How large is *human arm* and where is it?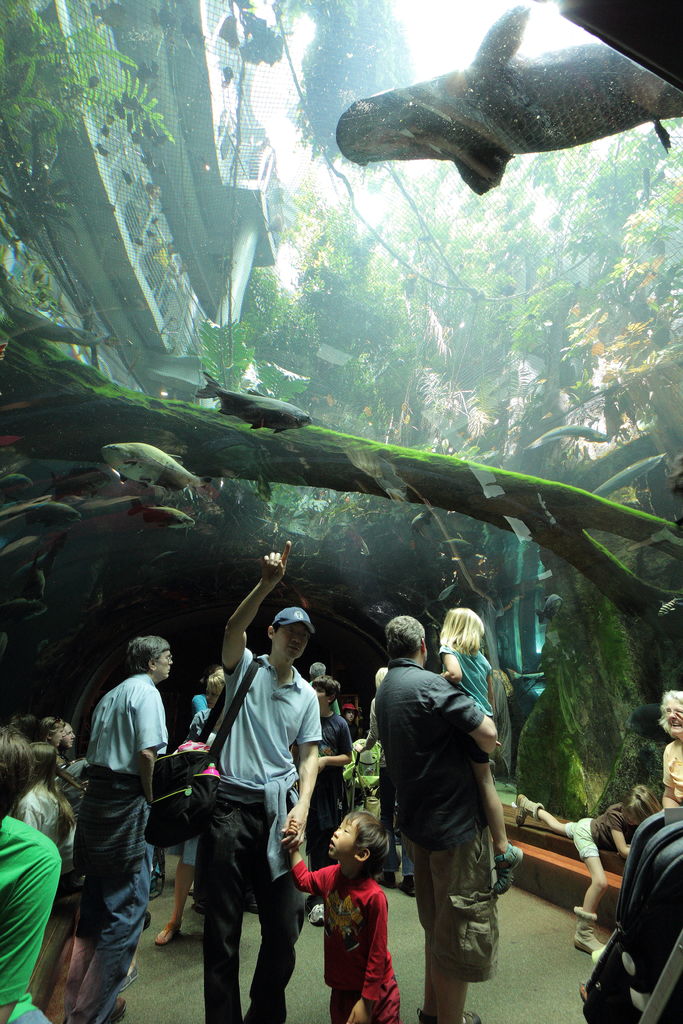
Bounding box: x1=184, y1=691, x2=213, y2=732.
